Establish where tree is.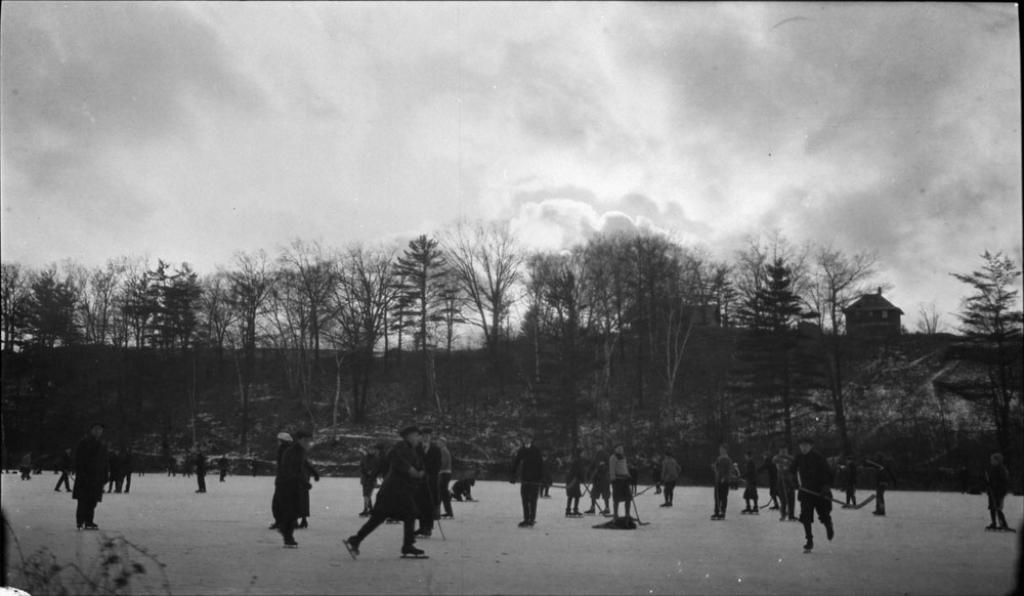
Established at x1=188 y1=260 x2=231 y2=379.
